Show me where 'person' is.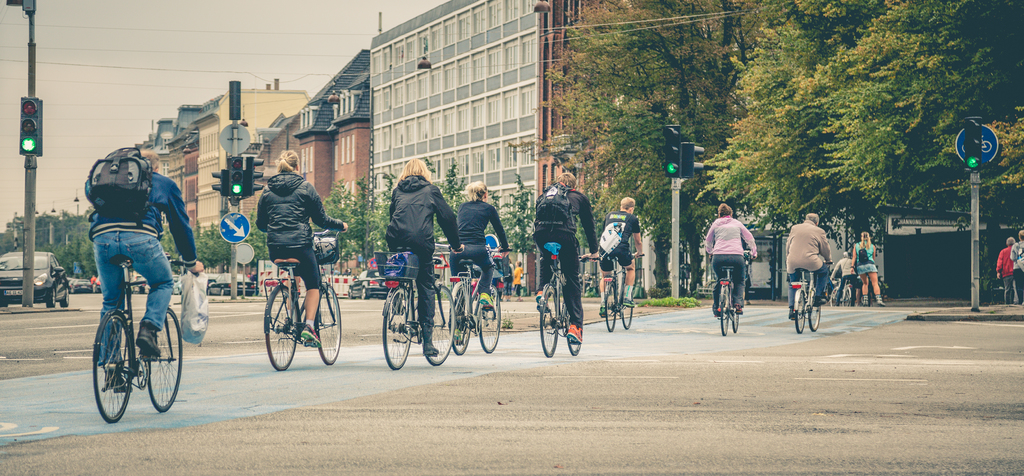
'person' is at (831,249,856,303).
